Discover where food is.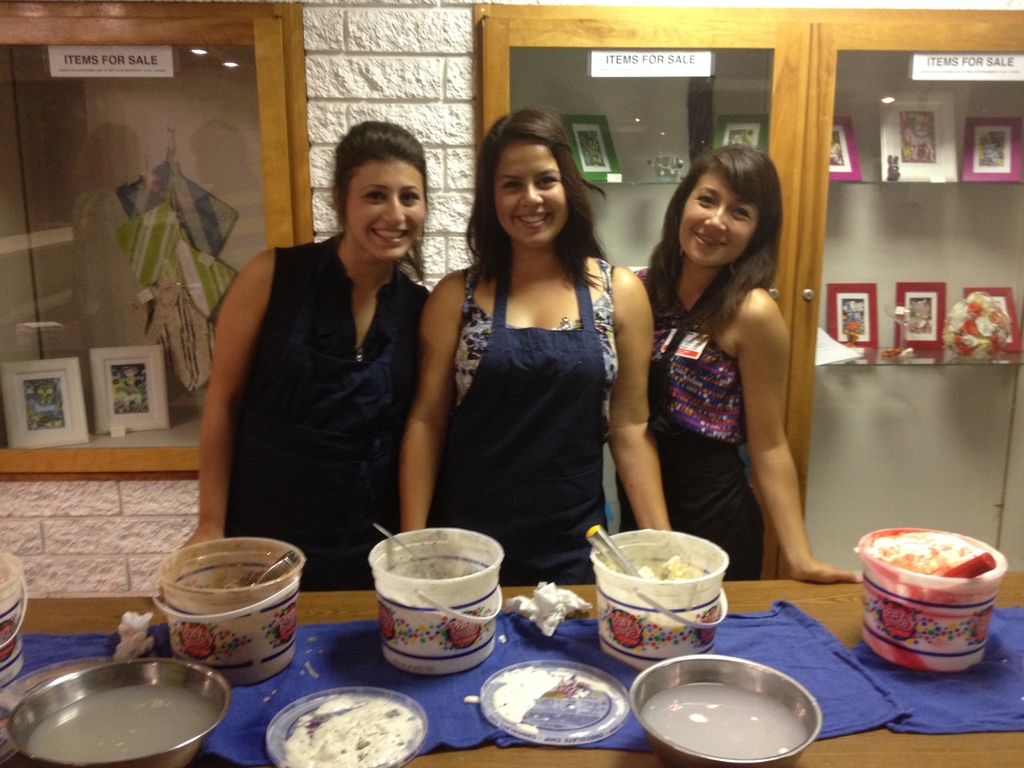
Discovered at 282 696 423 767.
